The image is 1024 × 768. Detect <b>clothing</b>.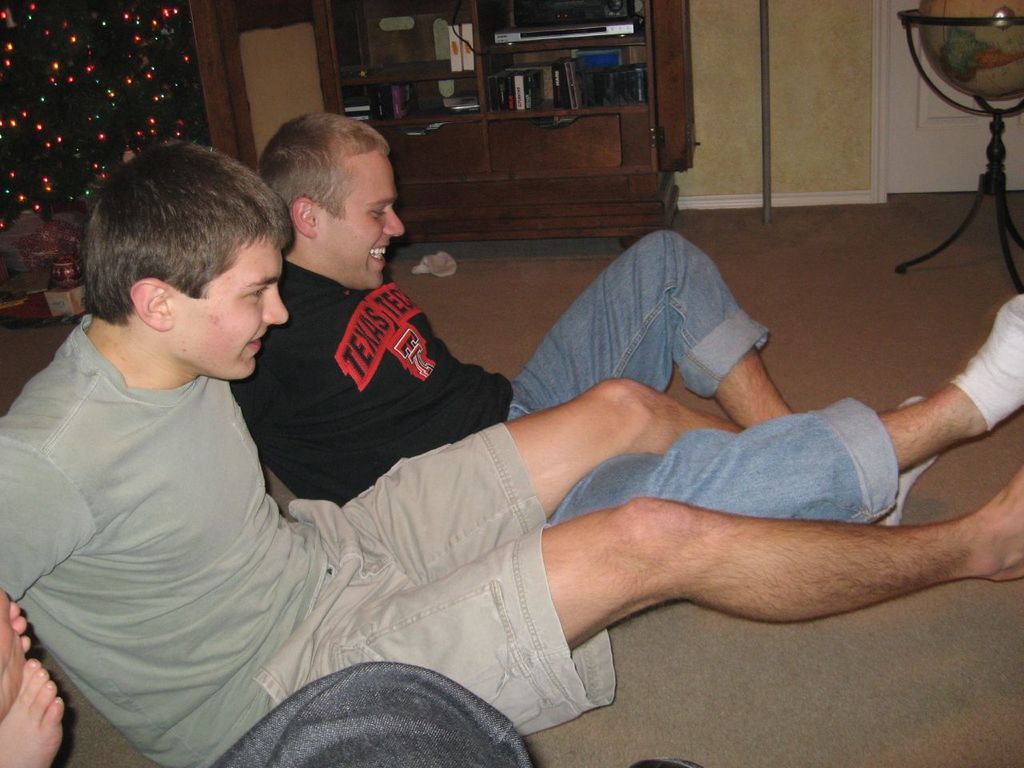
Detection: bbox=[212, 222, 914, 534].
